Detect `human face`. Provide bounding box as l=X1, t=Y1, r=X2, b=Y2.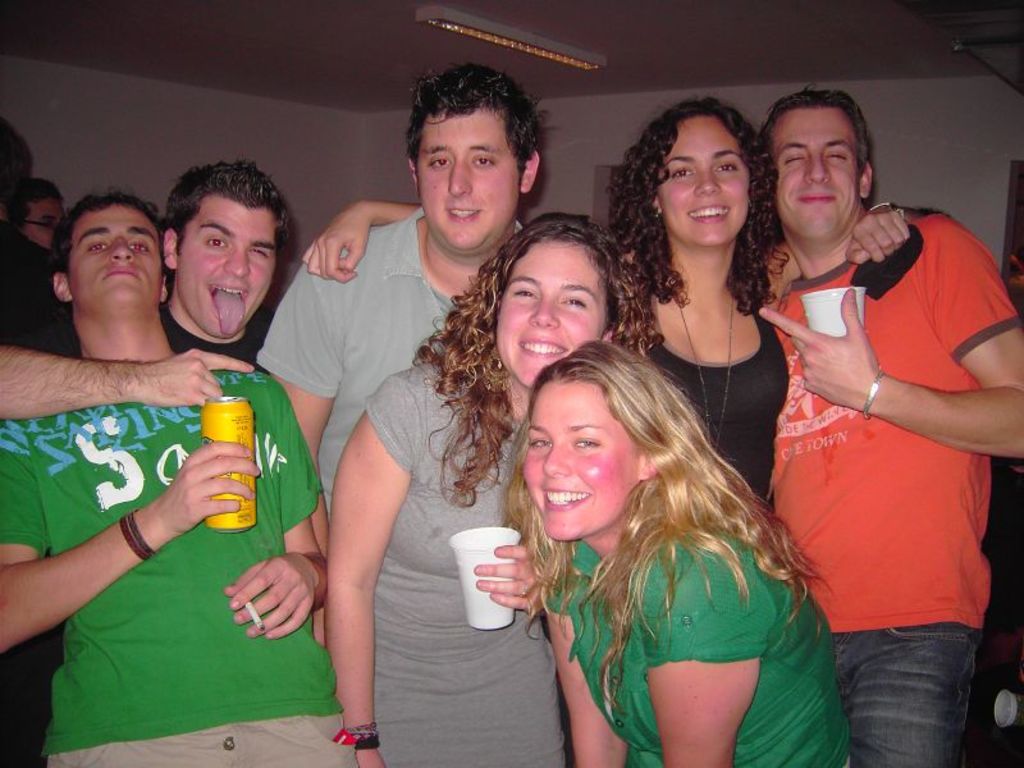
l=72, t=205, r=161, b=307.
